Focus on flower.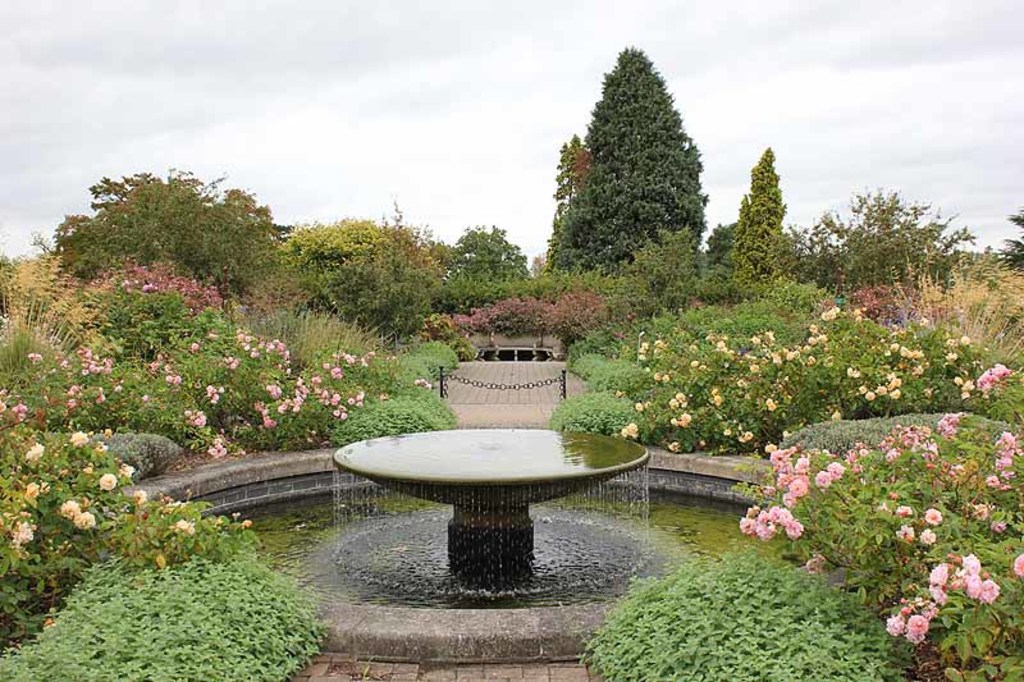
Focused at (15, 521, 36, 545).
